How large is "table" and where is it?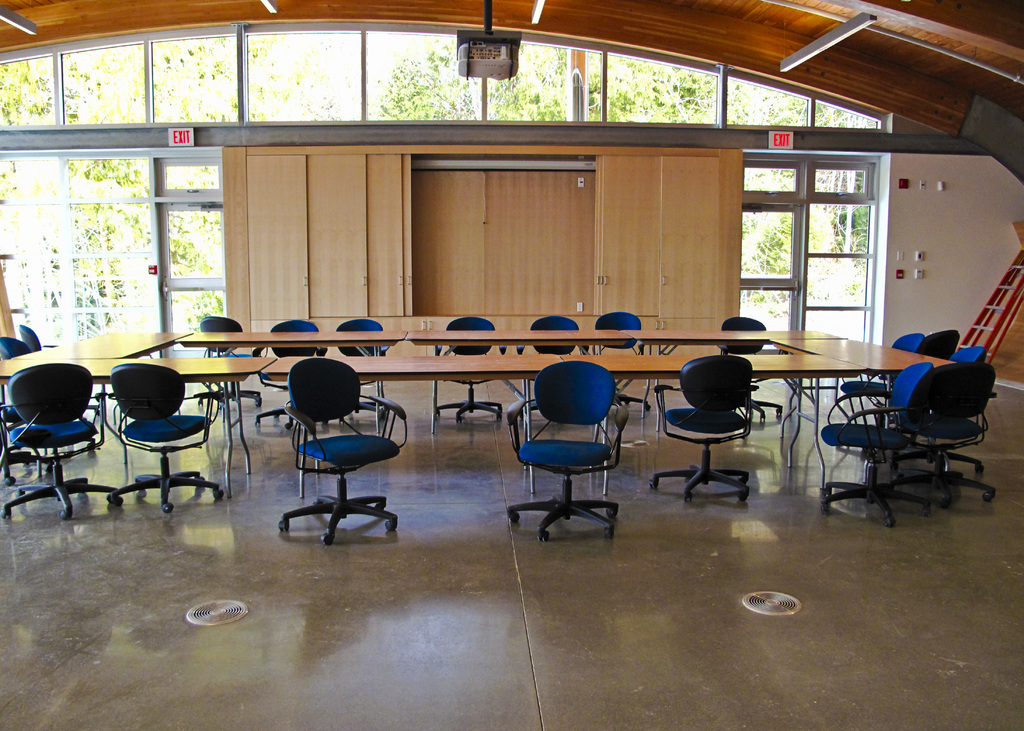
Bounding box: (173,330,399,394).
